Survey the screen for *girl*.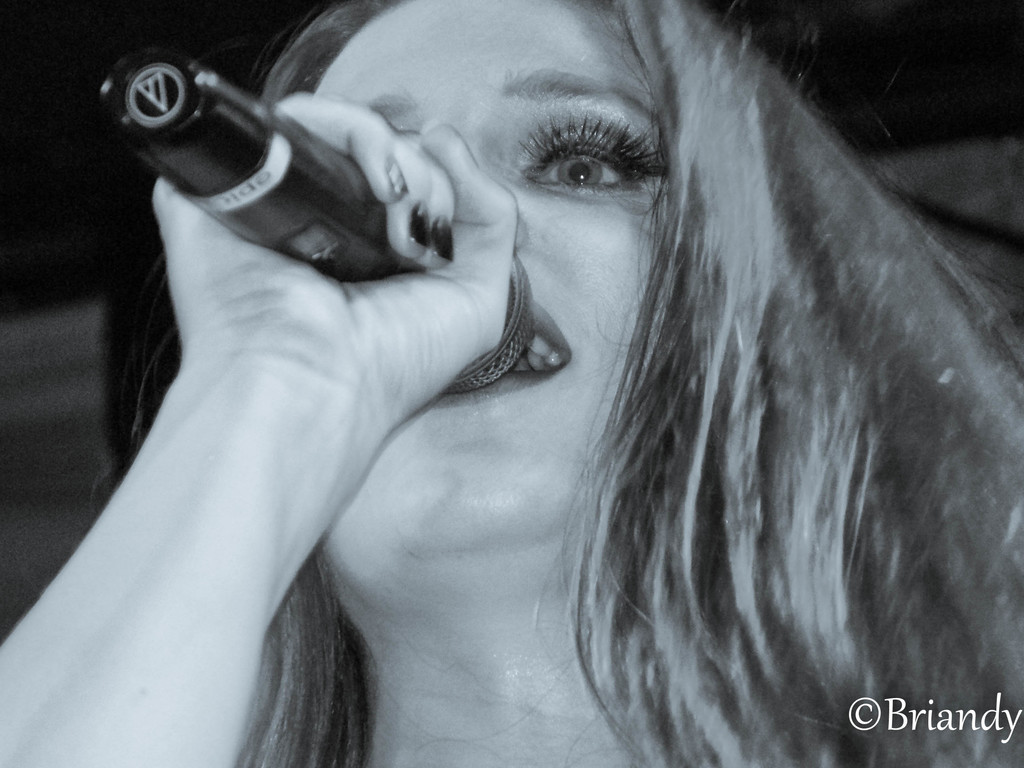
Survey found: box(0, 0, 1023, 767).
